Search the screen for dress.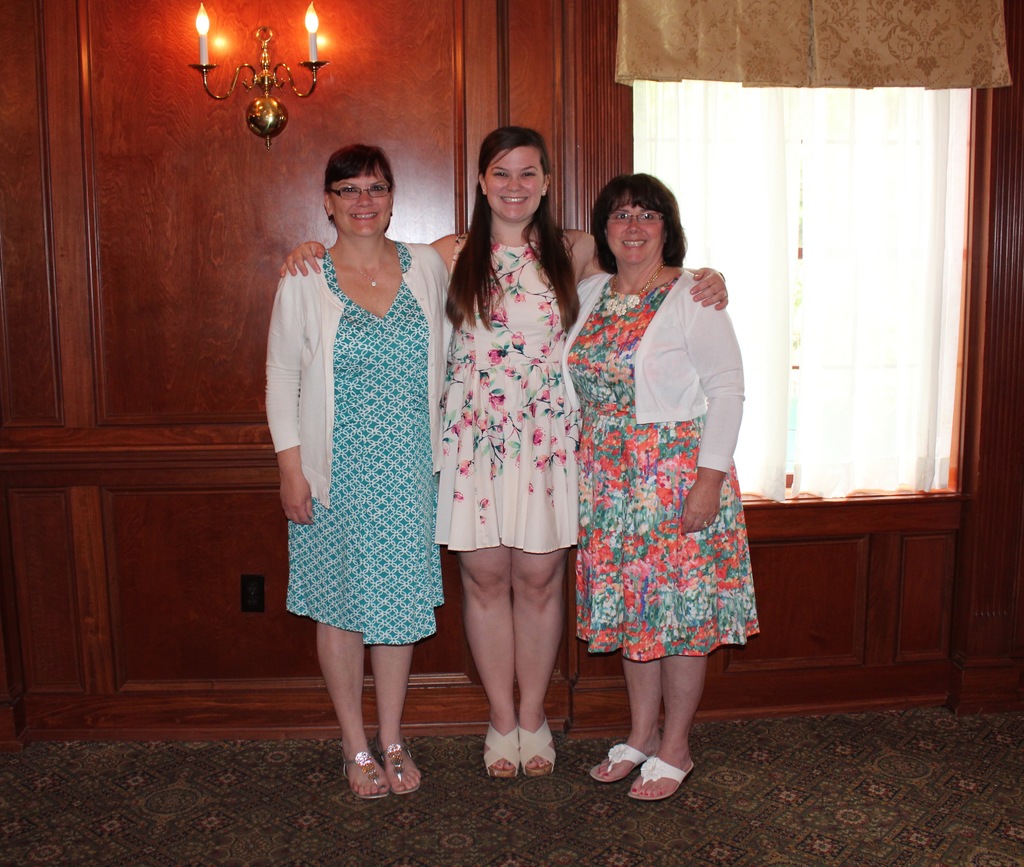
Found at (left=287, top=241, right=443, bottom=649).
